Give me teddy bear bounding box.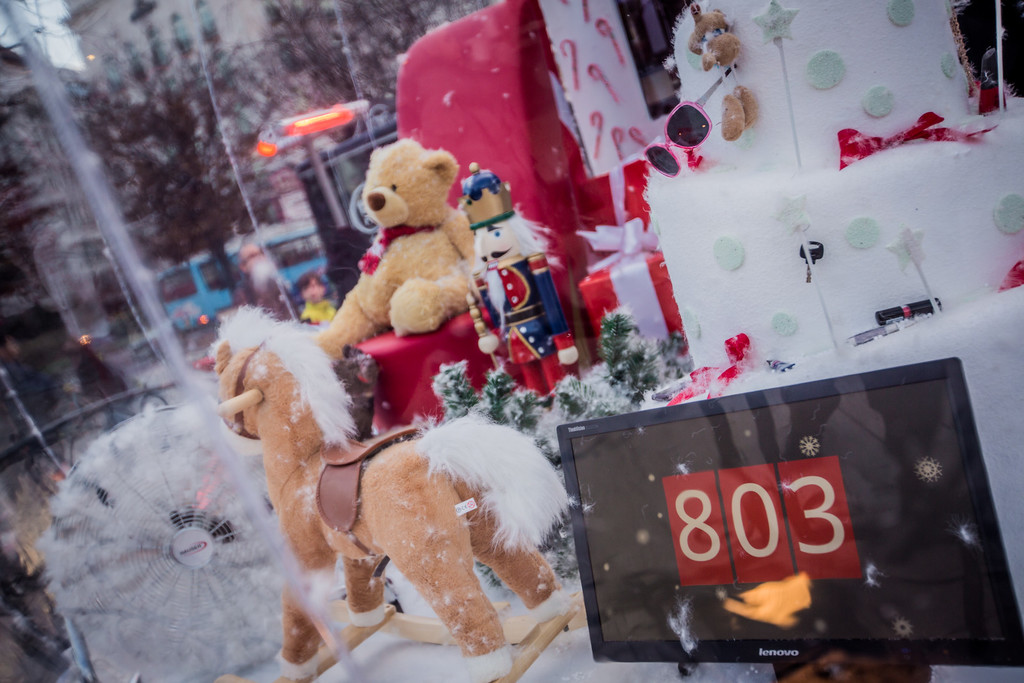
box=[314, 140, 484, 355].
